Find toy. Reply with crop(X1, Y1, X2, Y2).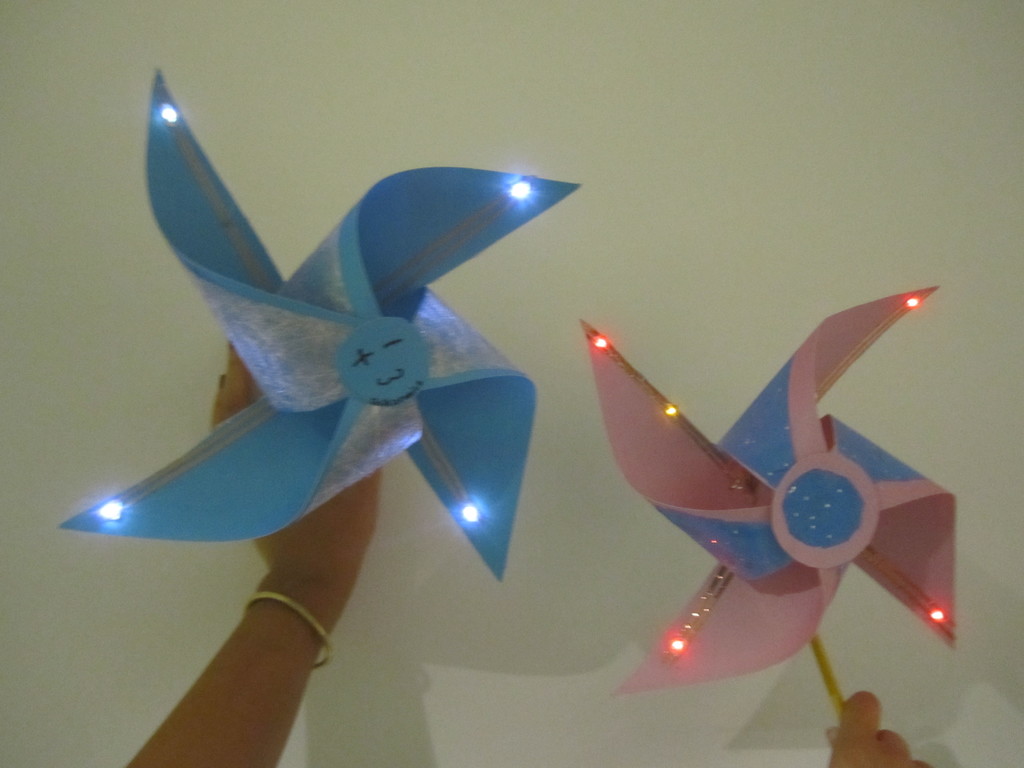
crop(580, 286, 950, 715).
